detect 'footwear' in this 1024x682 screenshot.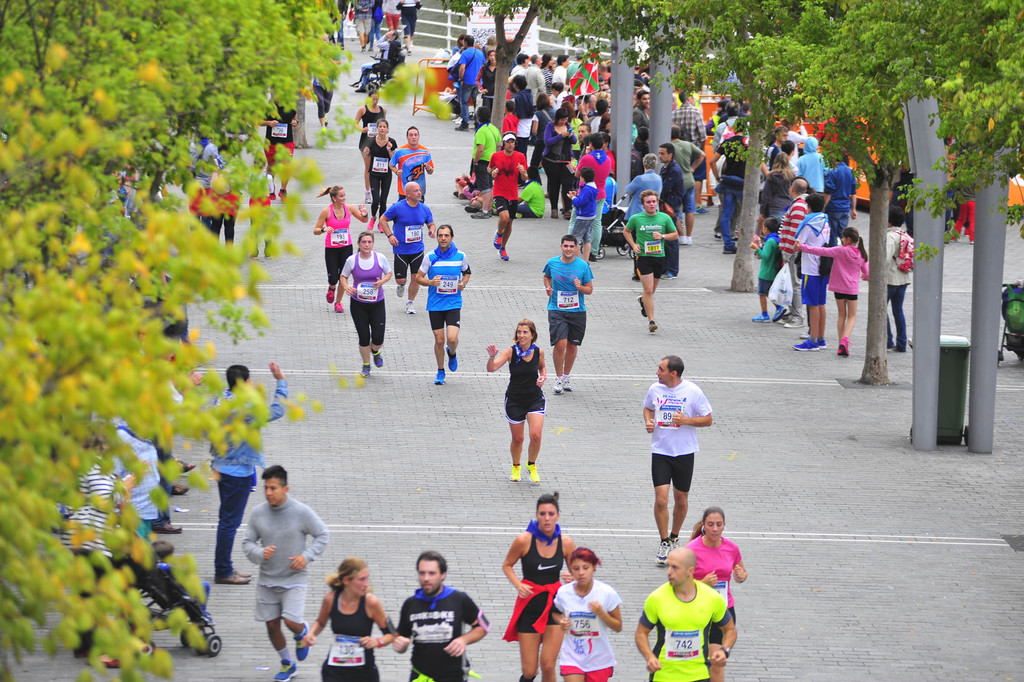
Detection: x1=447 y1=354 x2=460 y2=372.
